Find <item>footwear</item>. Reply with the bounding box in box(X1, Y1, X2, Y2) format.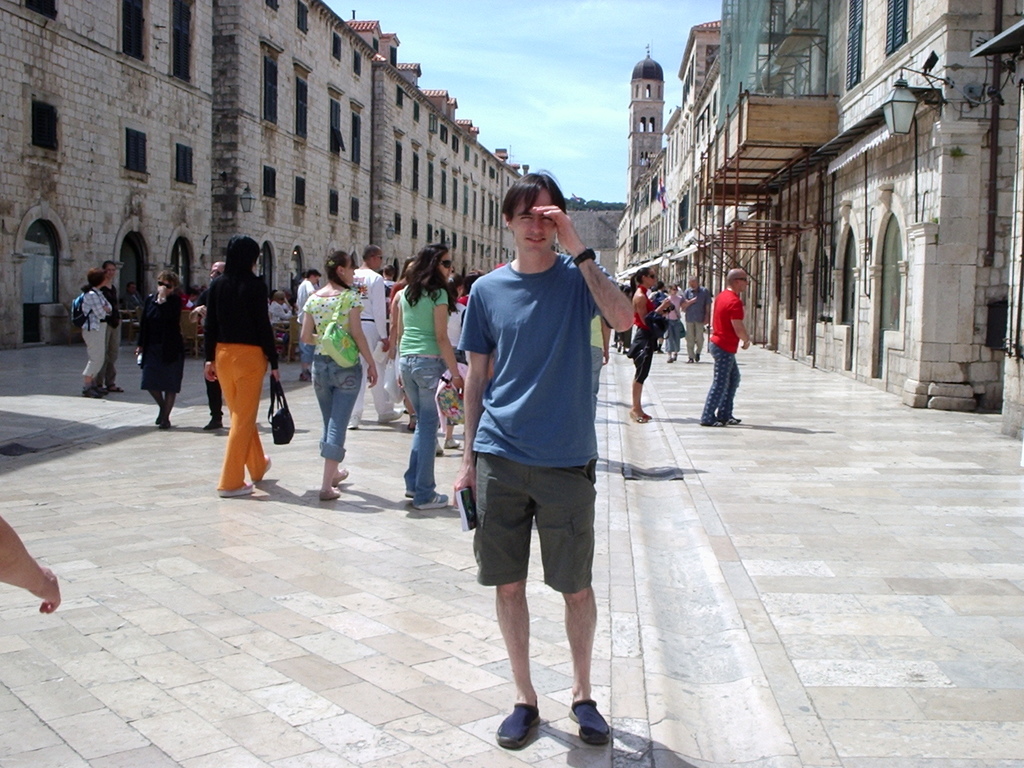
box(81, 387, 98, 392).
